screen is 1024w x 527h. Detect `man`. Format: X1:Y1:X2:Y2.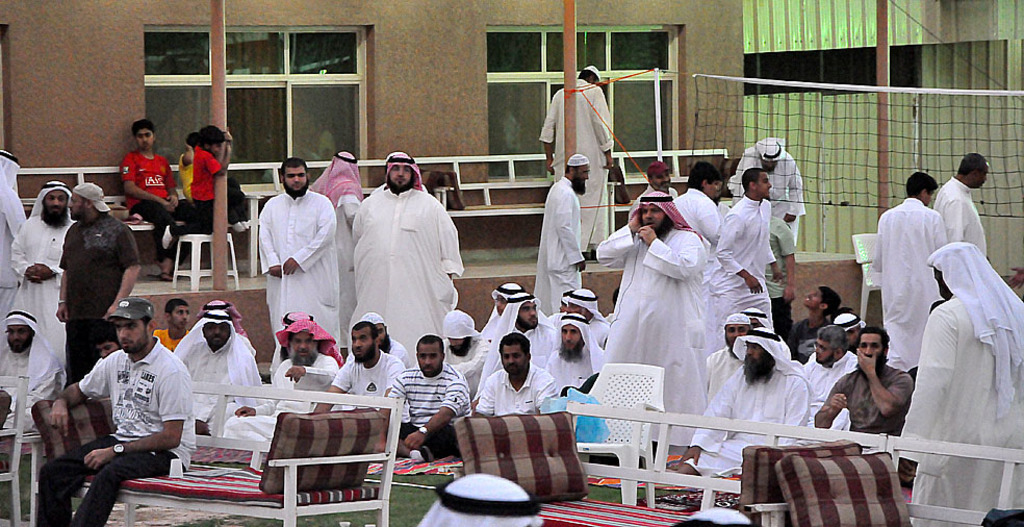
470:280:541:342.
